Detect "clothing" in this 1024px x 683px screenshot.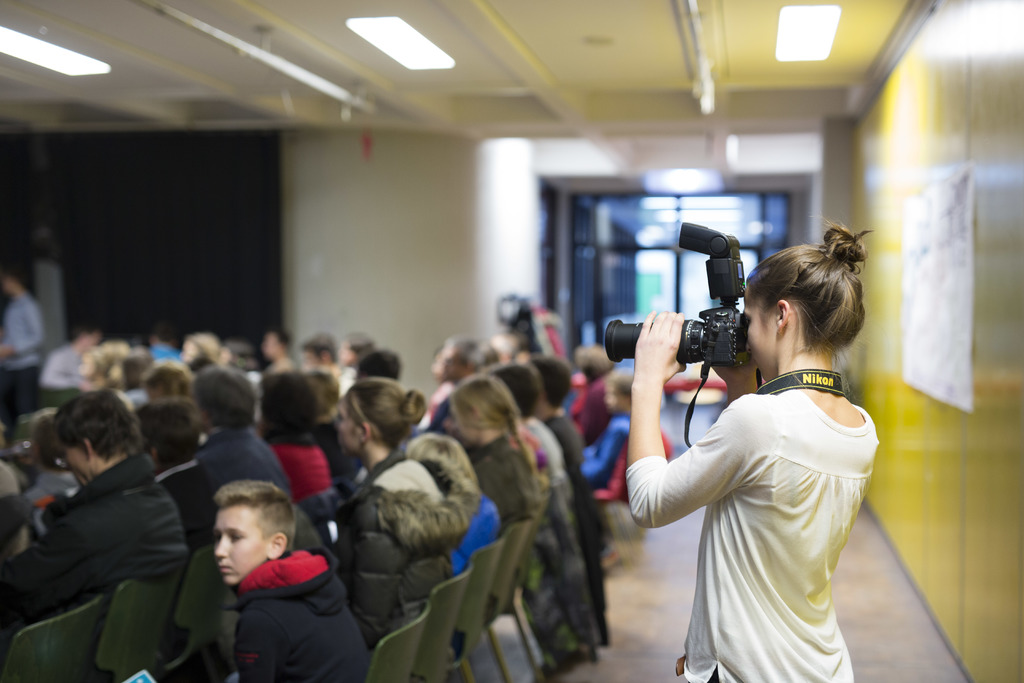
Detection: [154,442,214,567].
